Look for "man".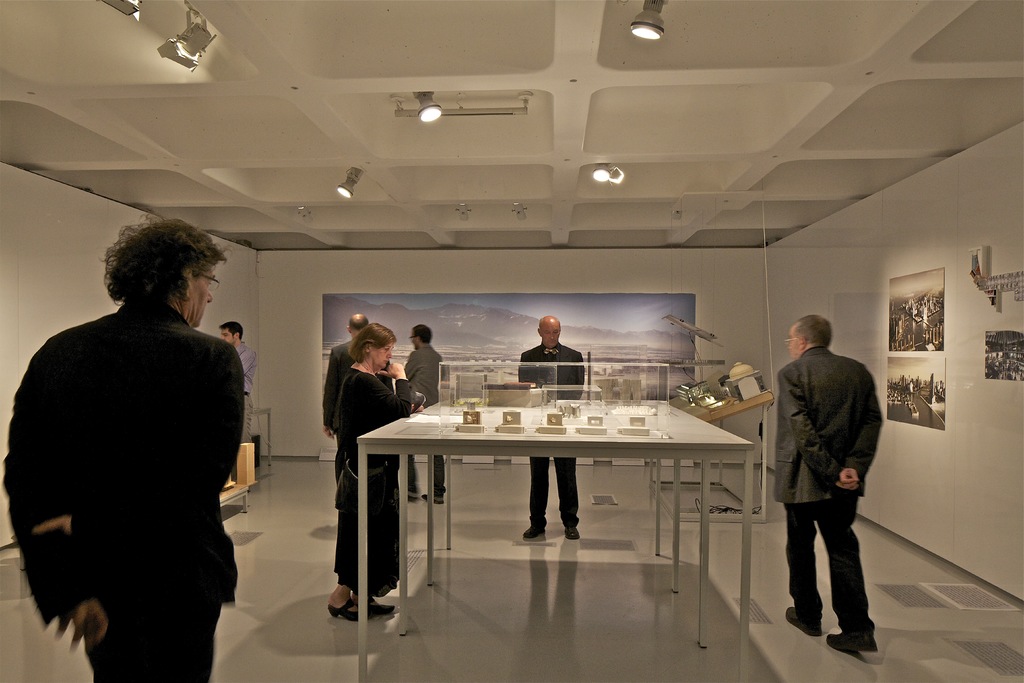
Found: crop(218, 317, 257, 457).
